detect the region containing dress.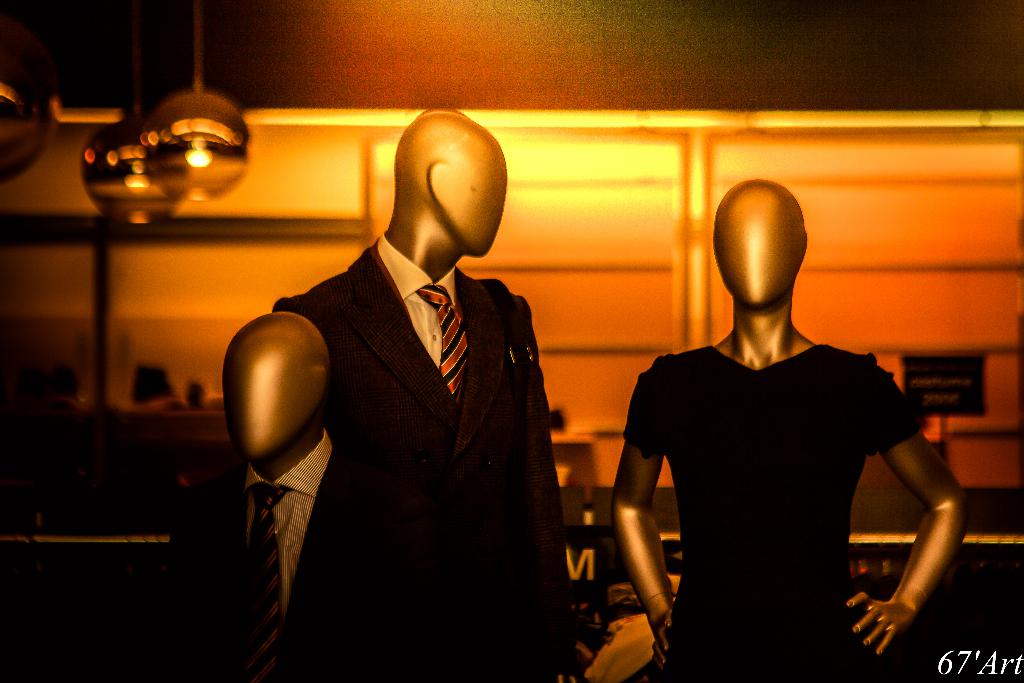
<bbox>637, 297, 940, 658</bbox>.
